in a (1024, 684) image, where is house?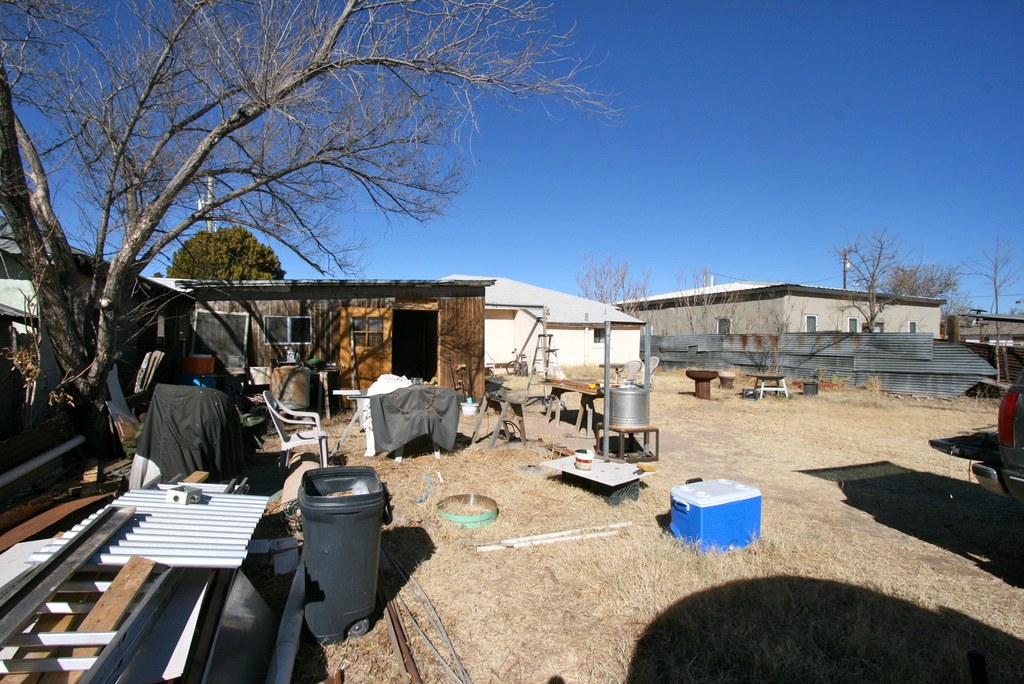
(0, 205, 210, 424).
